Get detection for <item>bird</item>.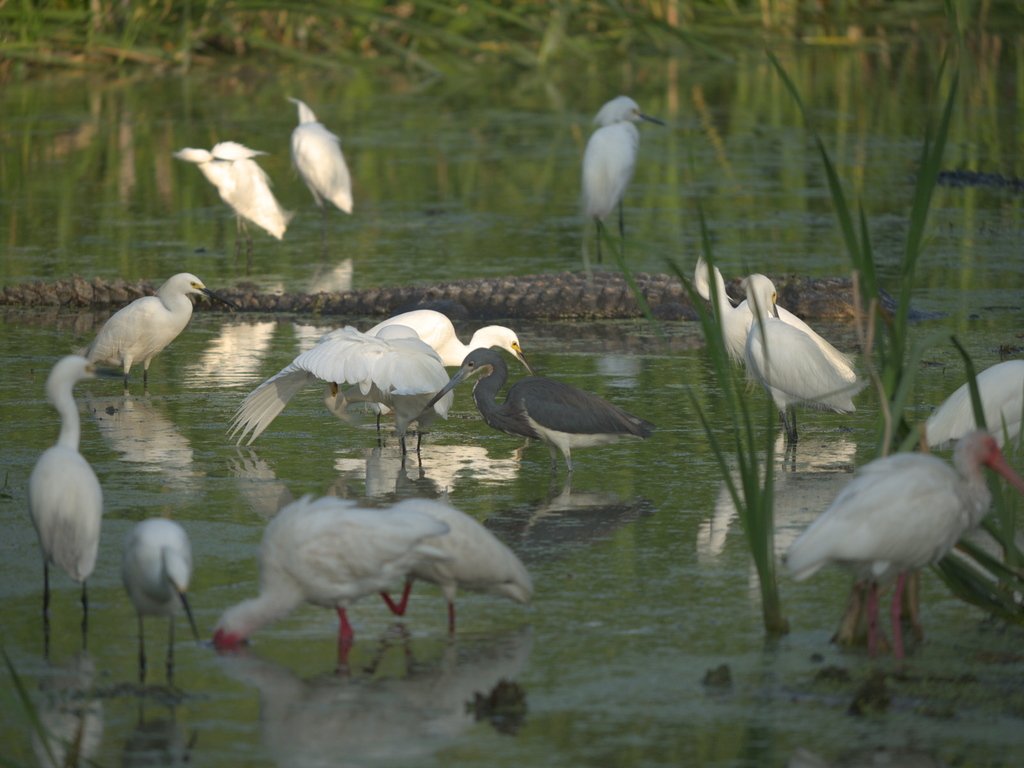
Detection: (283, 91, 355, 217).
